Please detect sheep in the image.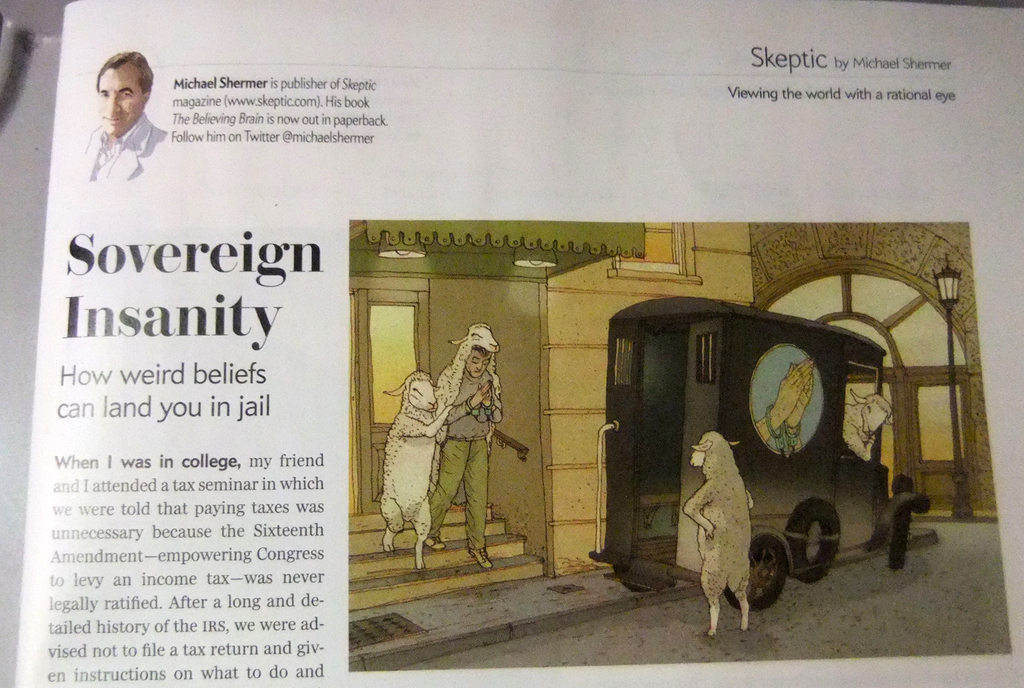
<box>380,372,452,571</box>.
